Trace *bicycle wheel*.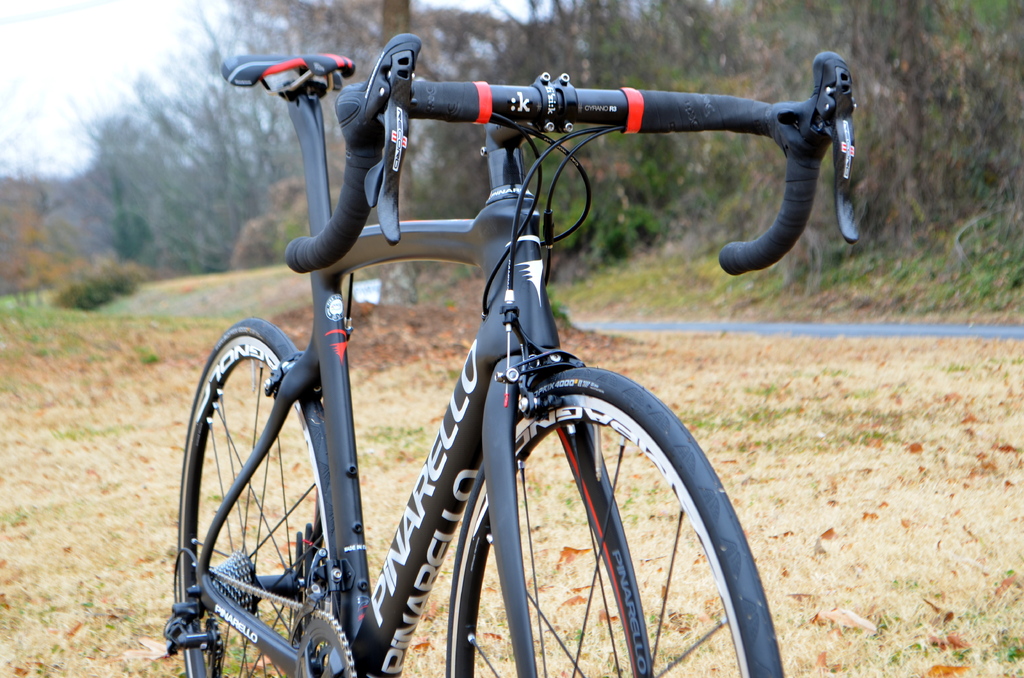
Traced to (176,319,333,677).
